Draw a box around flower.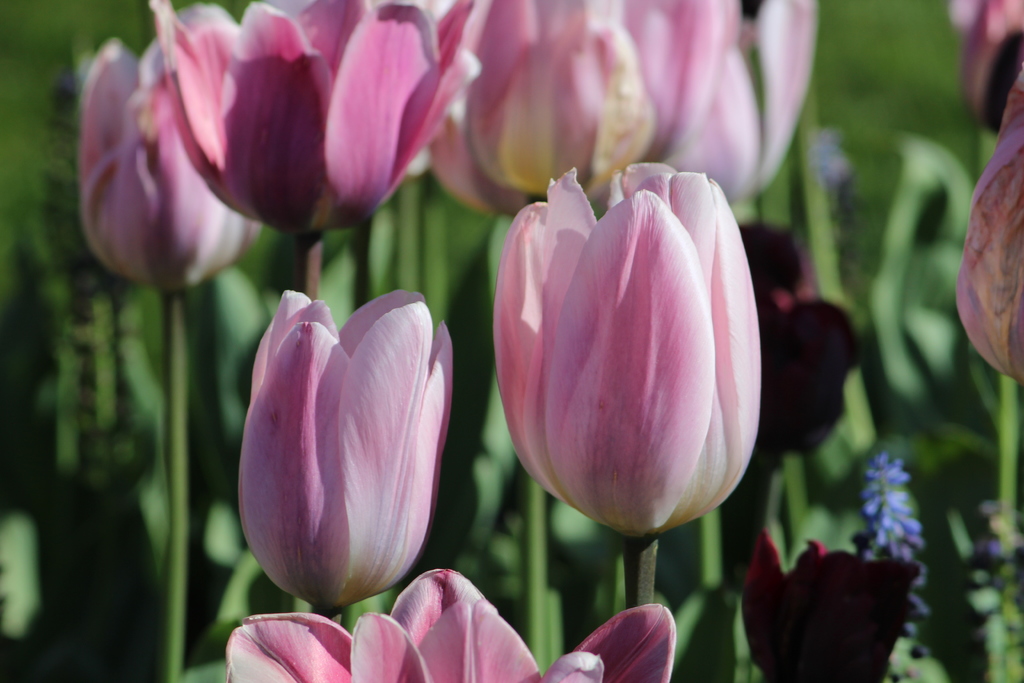
<box>675,0,815,211</box>.
